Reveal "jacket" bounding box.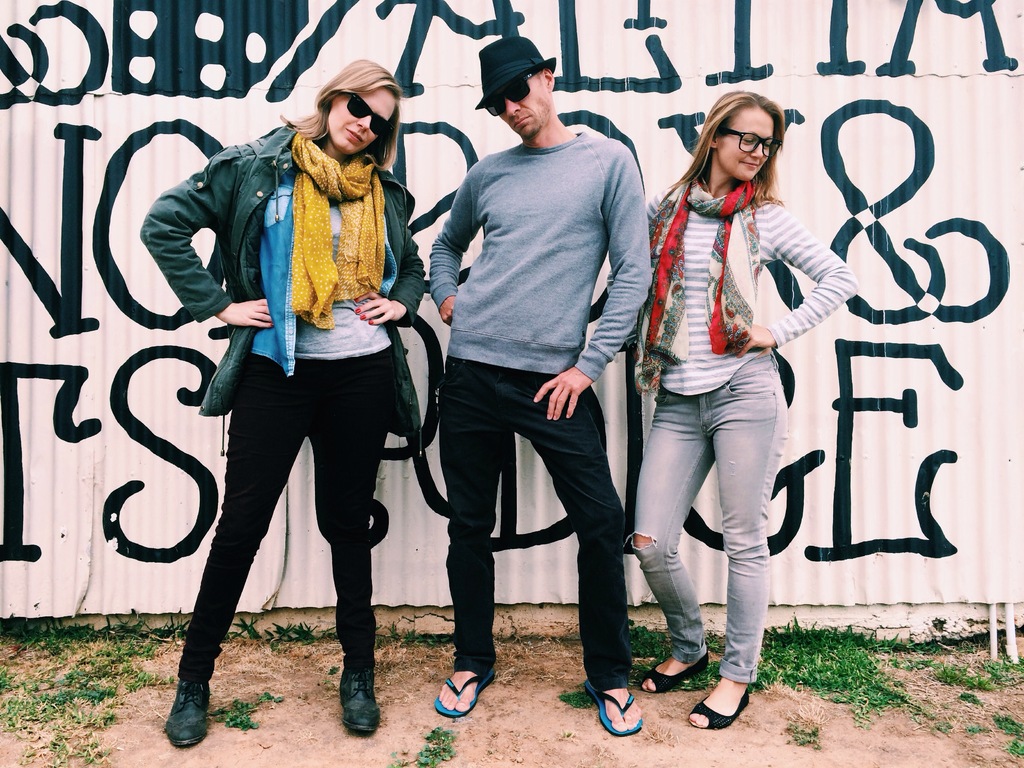
Revealed: {"left": 145, "top": 83, "right": 413, "bottom": 511}.
